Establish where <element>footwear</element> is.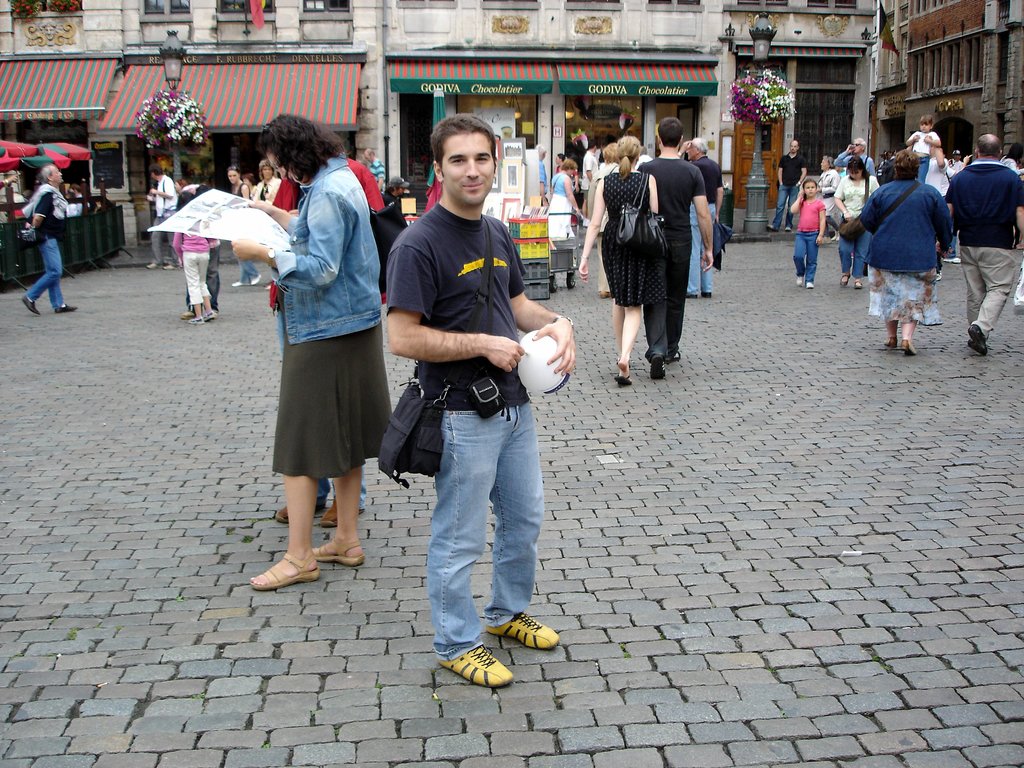
Established at {"x1": 431, "y1": 645, "x2": 521, "y2": 688}.
